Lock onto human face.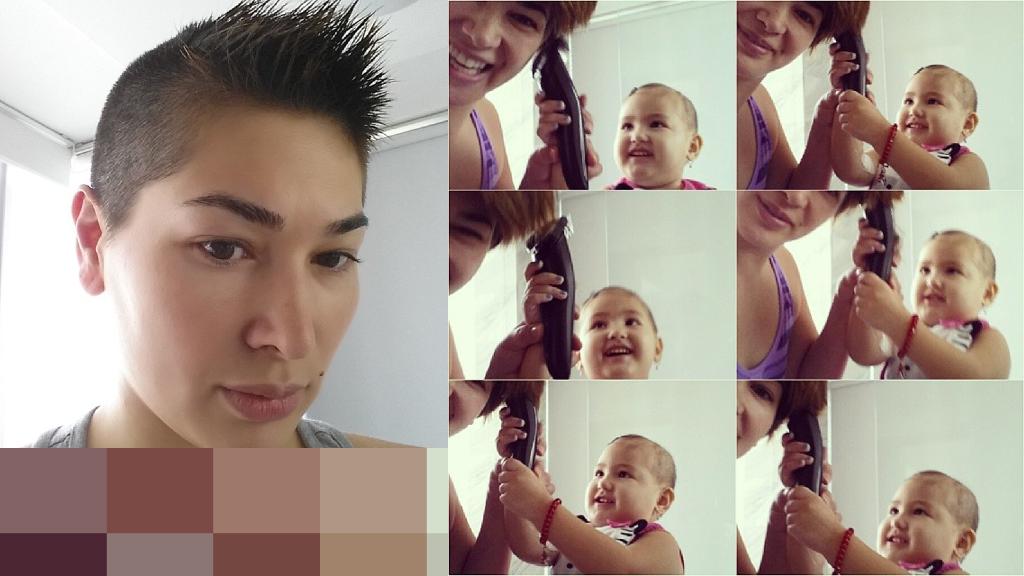
Locked: (586, 434, 664, 525).
